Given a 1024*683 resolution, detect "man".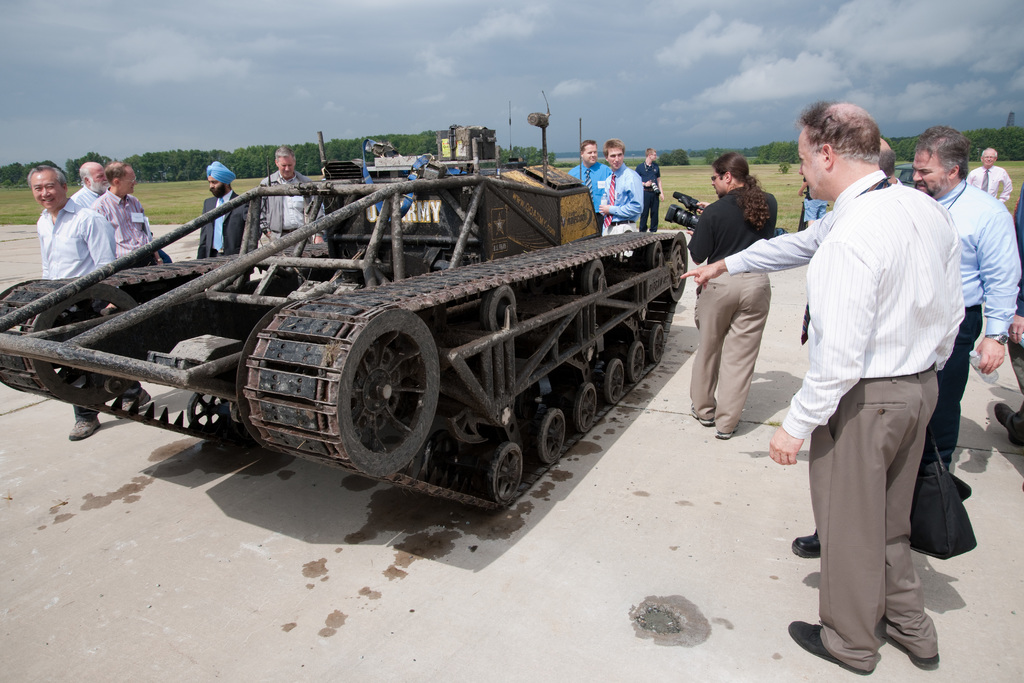
detection(251, 144, 326, 248).
